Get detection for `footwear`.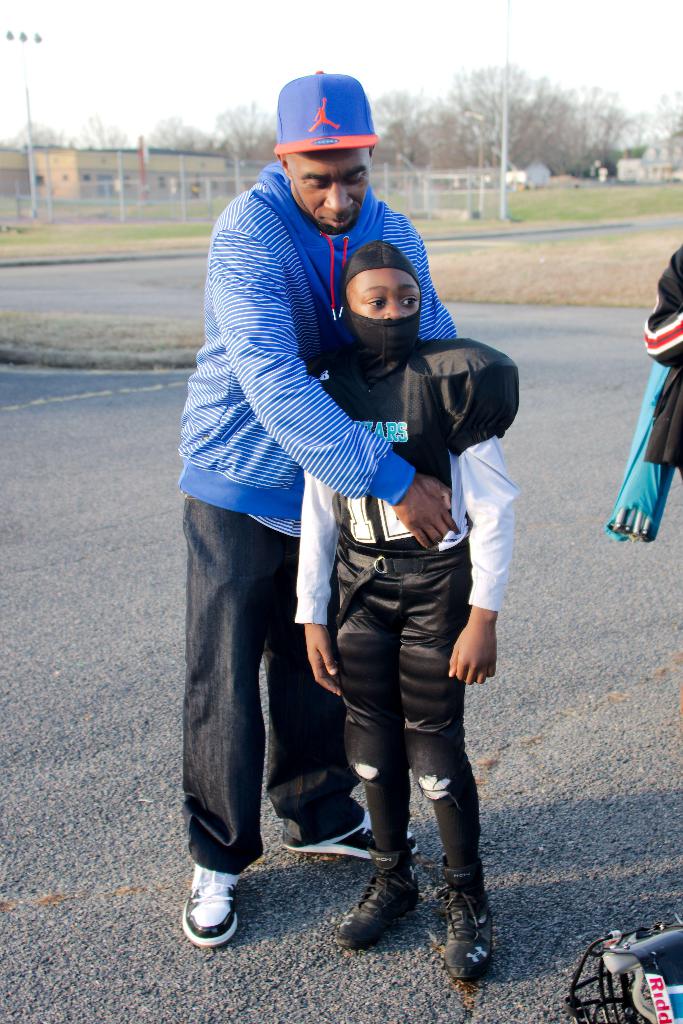
Detection: bbox=[331, 844, 422, 948].
